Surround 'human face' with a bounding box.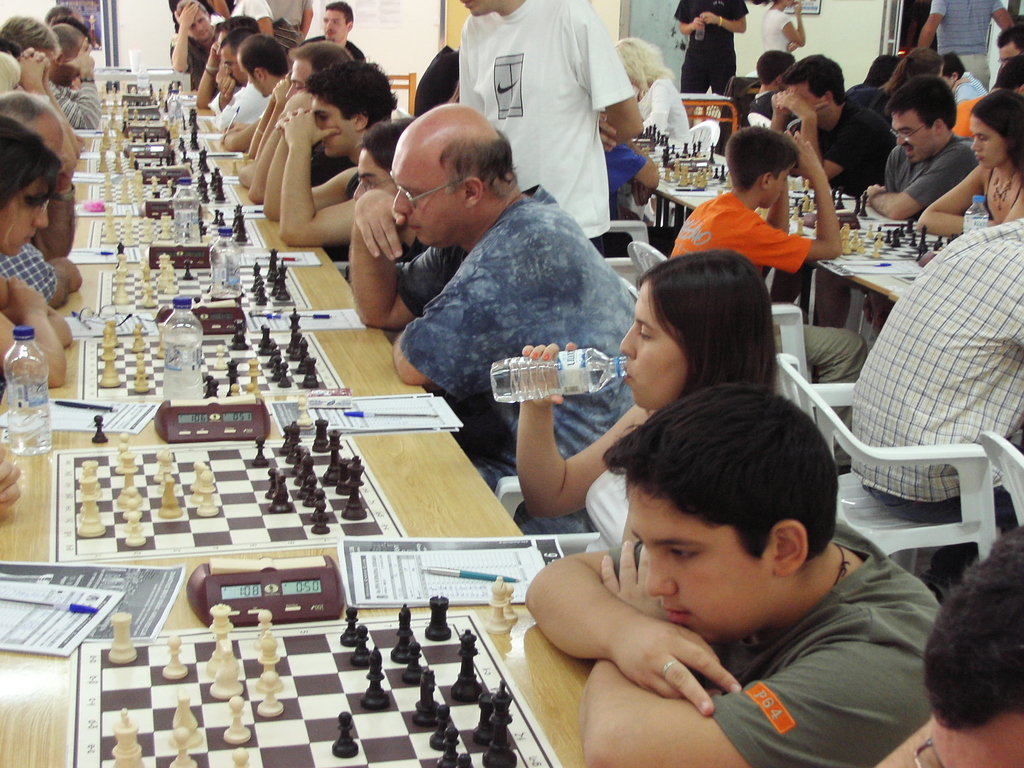
crop(625, 479, 773, 639).
